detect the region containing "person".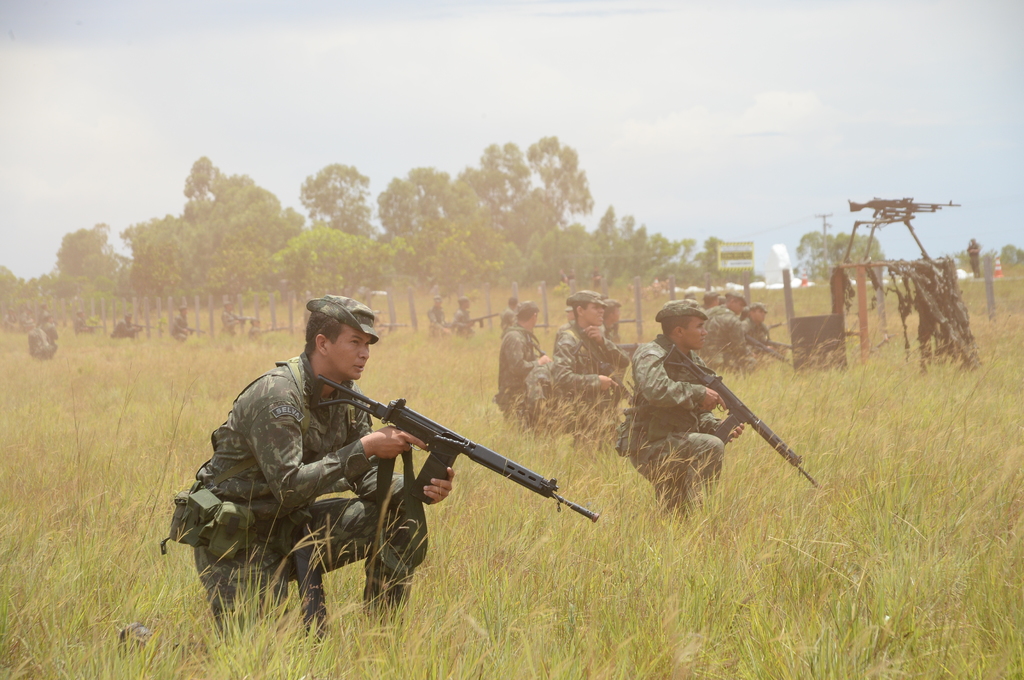
bbox=[448, 297, 476, 345].
